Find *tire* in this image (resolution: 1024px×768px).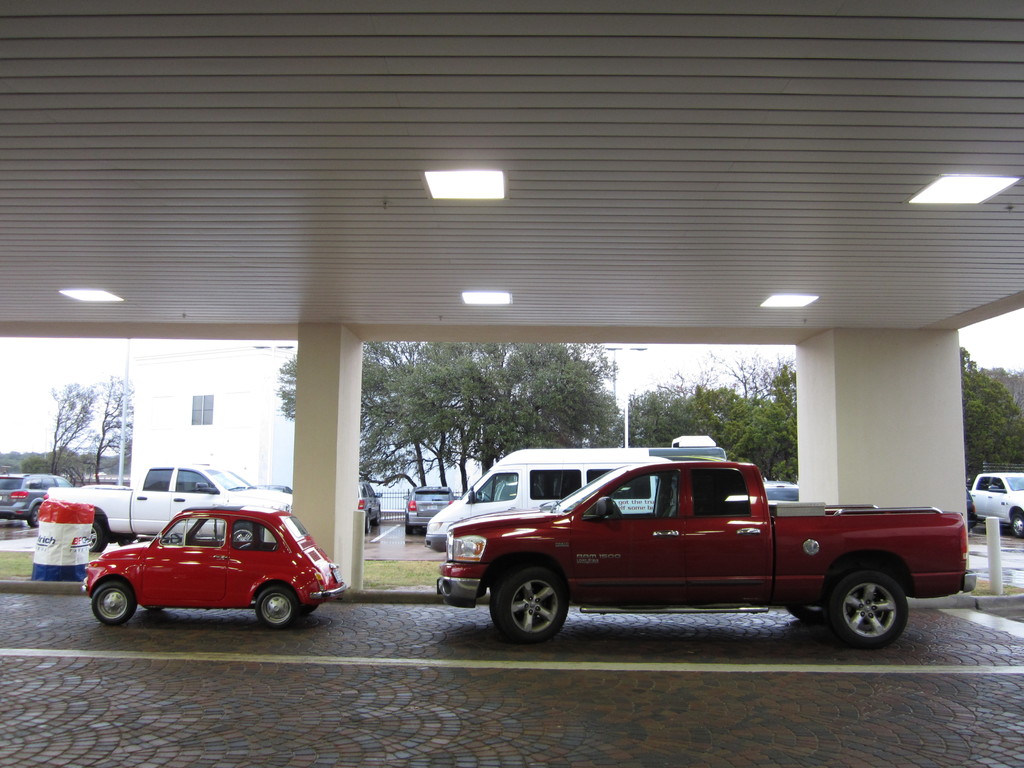
detection(90, 582, 135, 626).
